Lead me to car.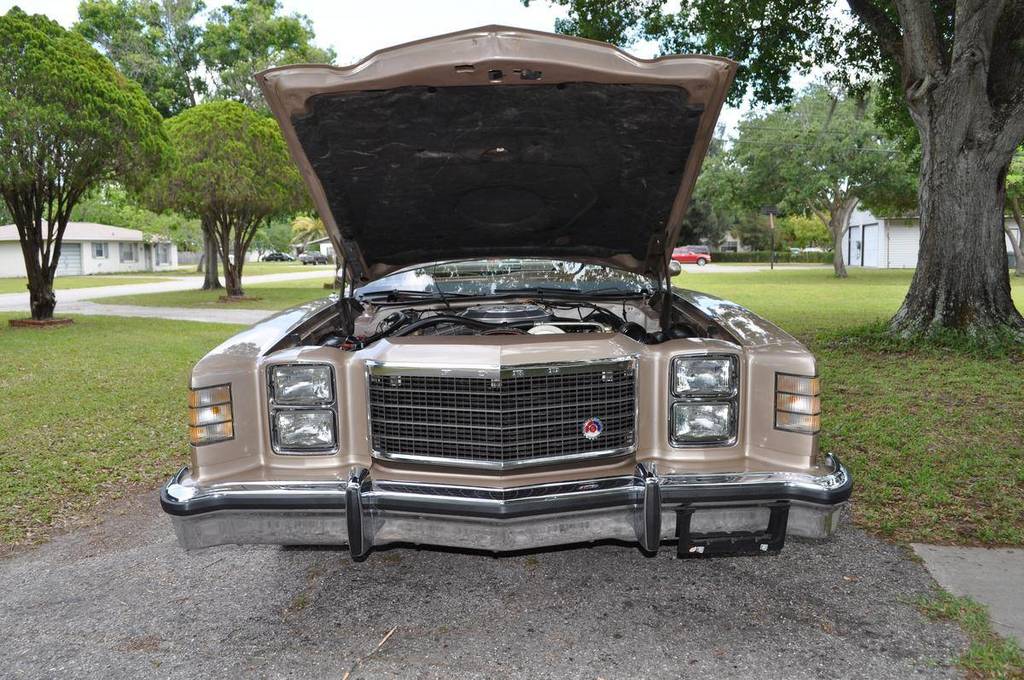
Lead to x1=261, y1=253, x2=294, y2=264.
